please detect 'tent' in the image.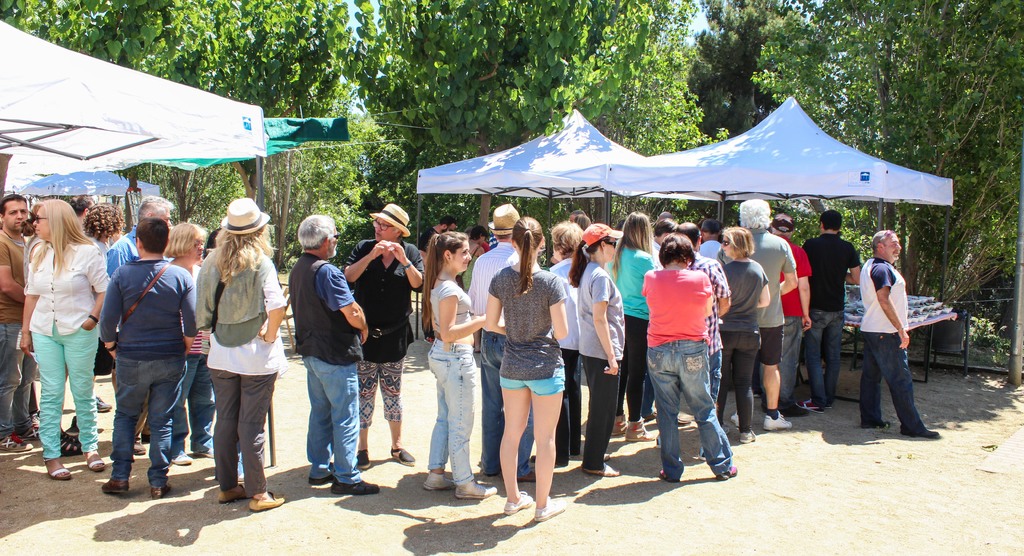
bbox(437, 95, 956, 292).
